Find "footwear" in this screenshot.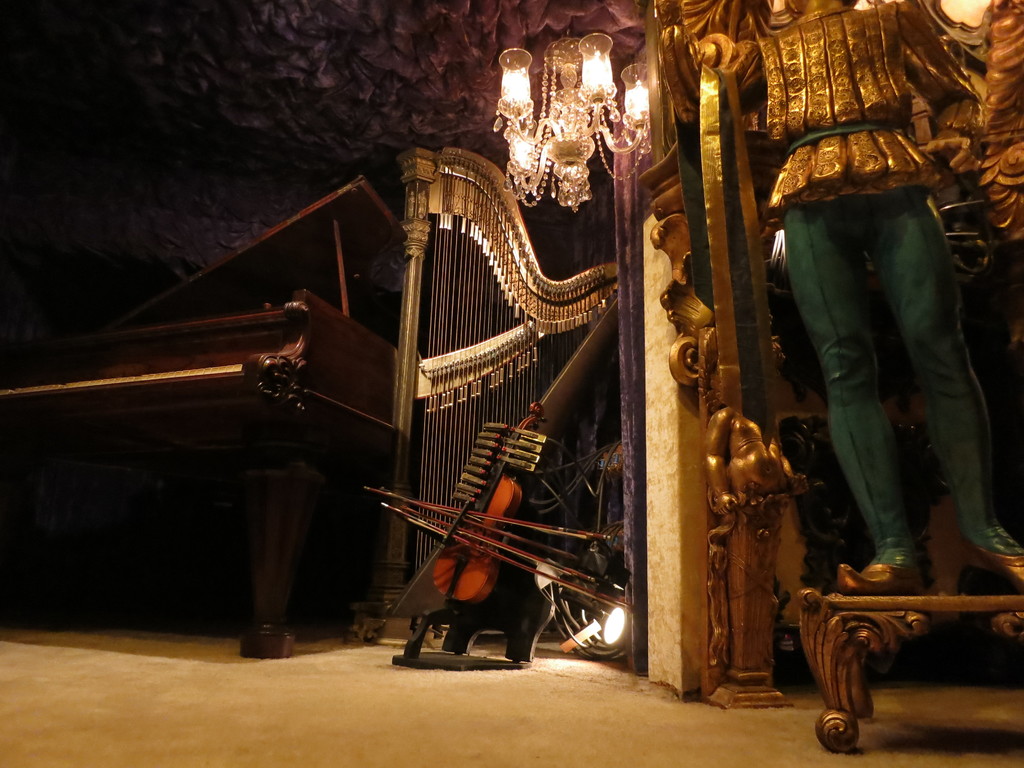
The bounding box for "footwear" is 964 550 1023 596.
